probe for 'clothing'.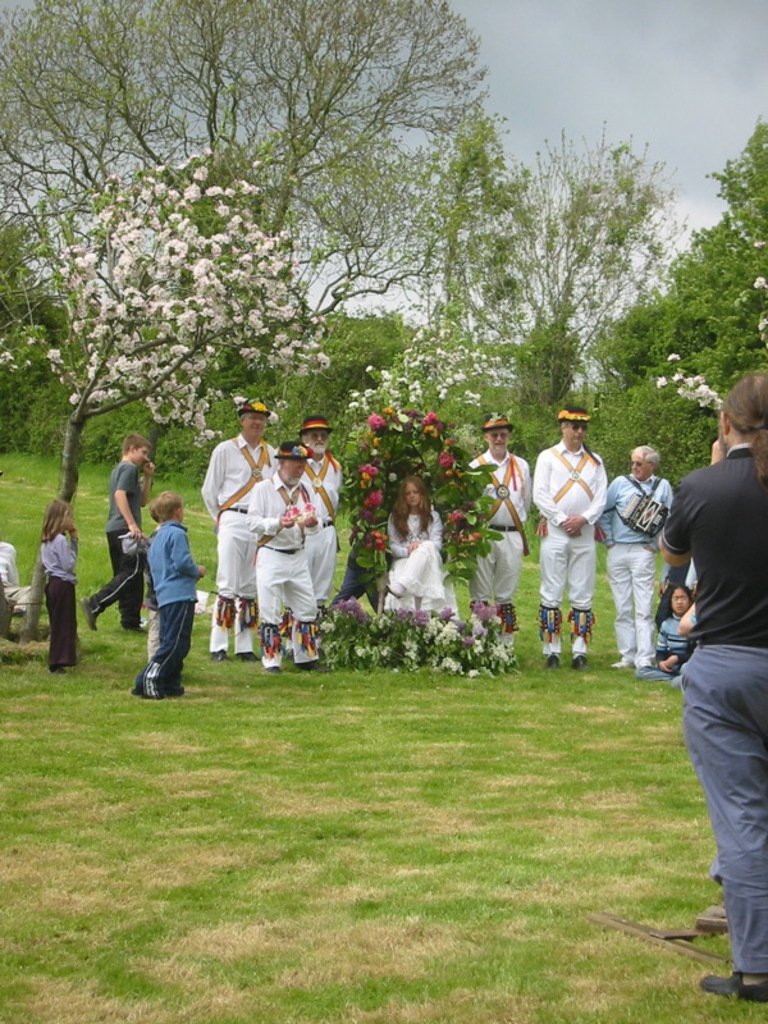
Probe result: 603 472 675 666.
